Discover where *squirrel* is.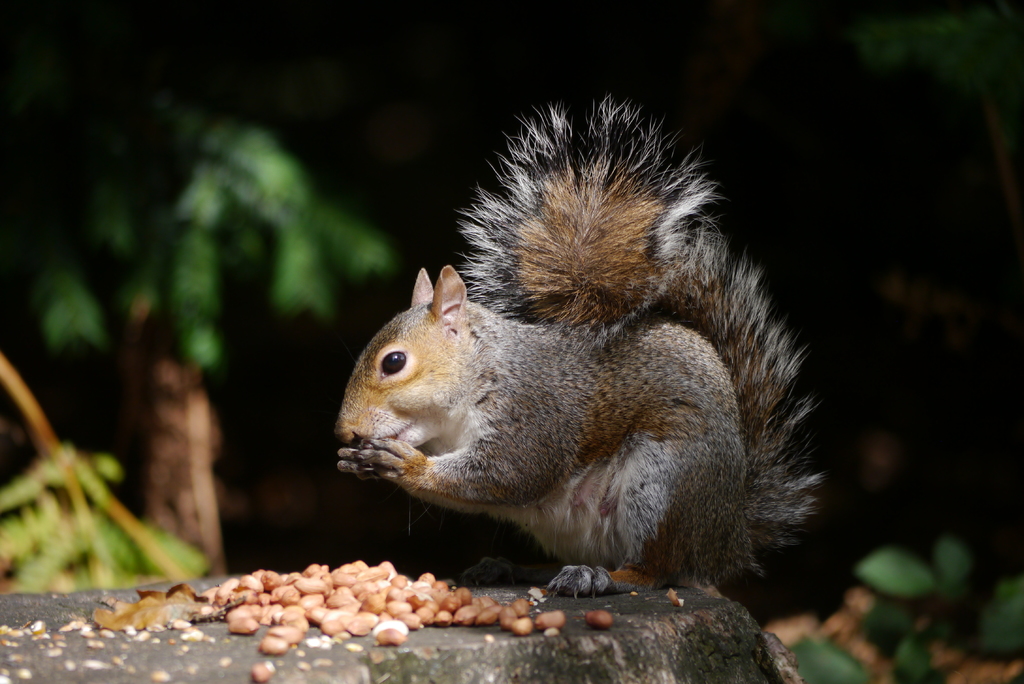
Discovered at 334:94:829:599.
